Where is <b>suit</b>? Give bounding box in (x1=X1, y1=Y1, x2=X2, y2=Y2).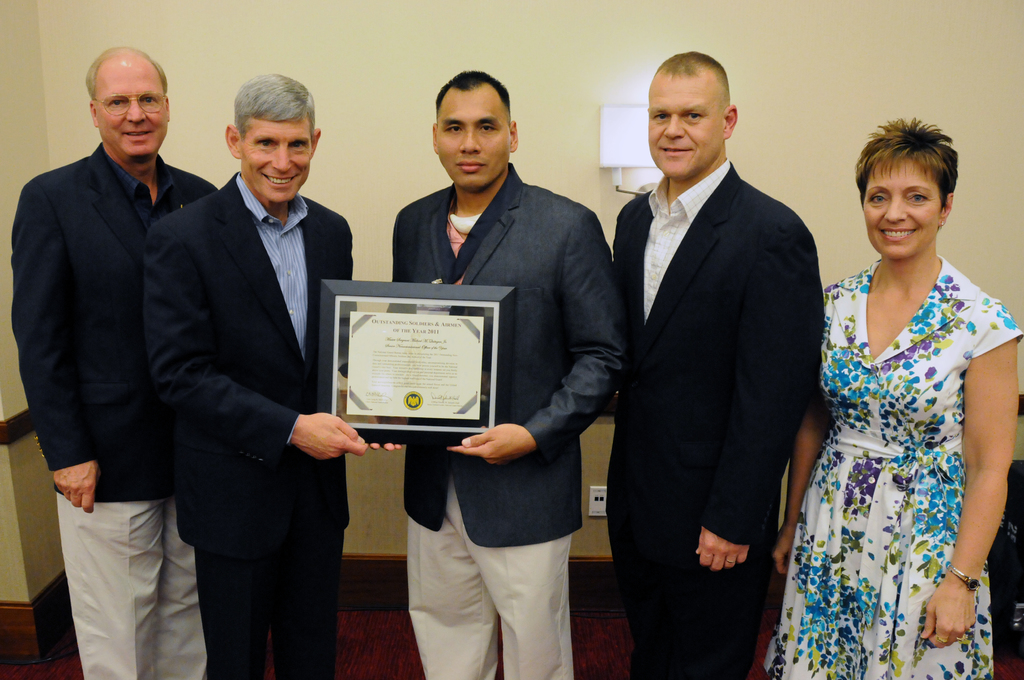
(x1=610, y1=156, x2=824, y2=679).
